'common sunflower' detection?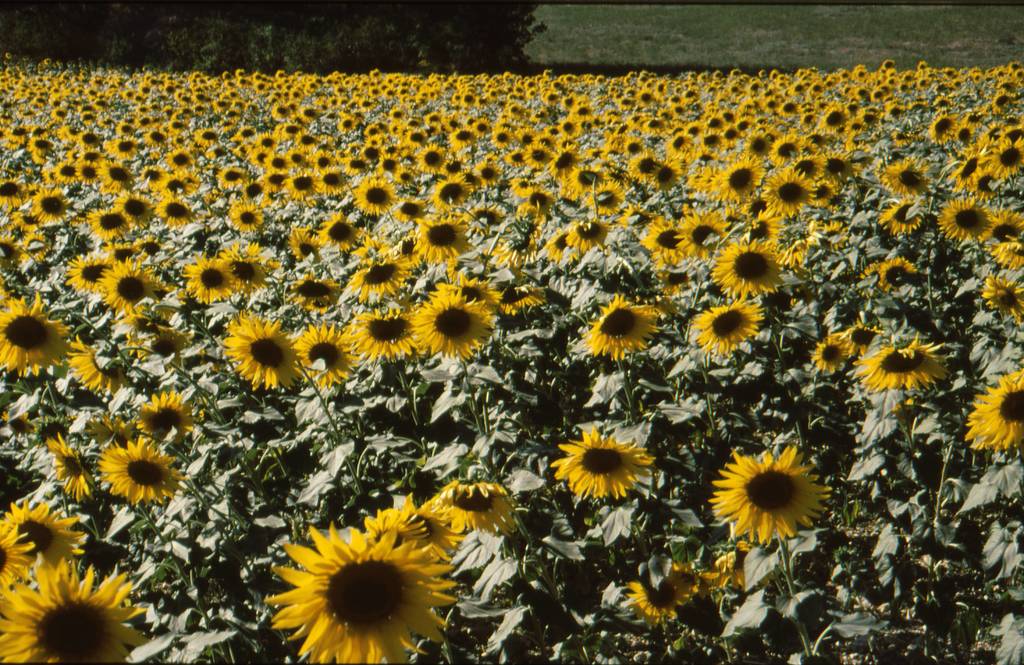
crop(860, 341, 952, 392)
